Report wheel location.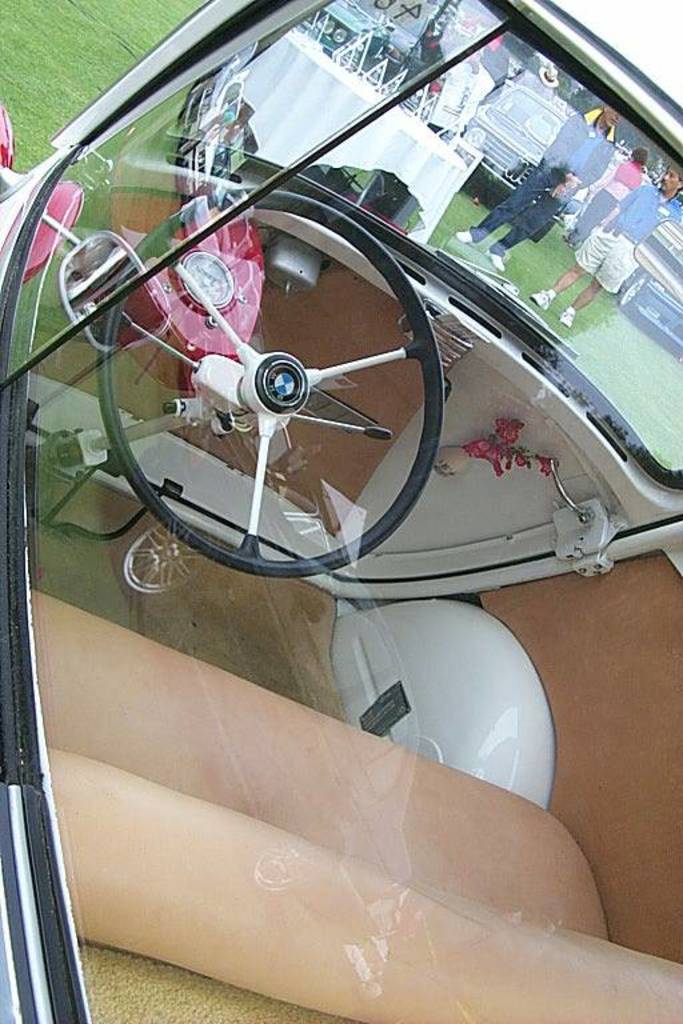
Report: [96,195,447,561].
